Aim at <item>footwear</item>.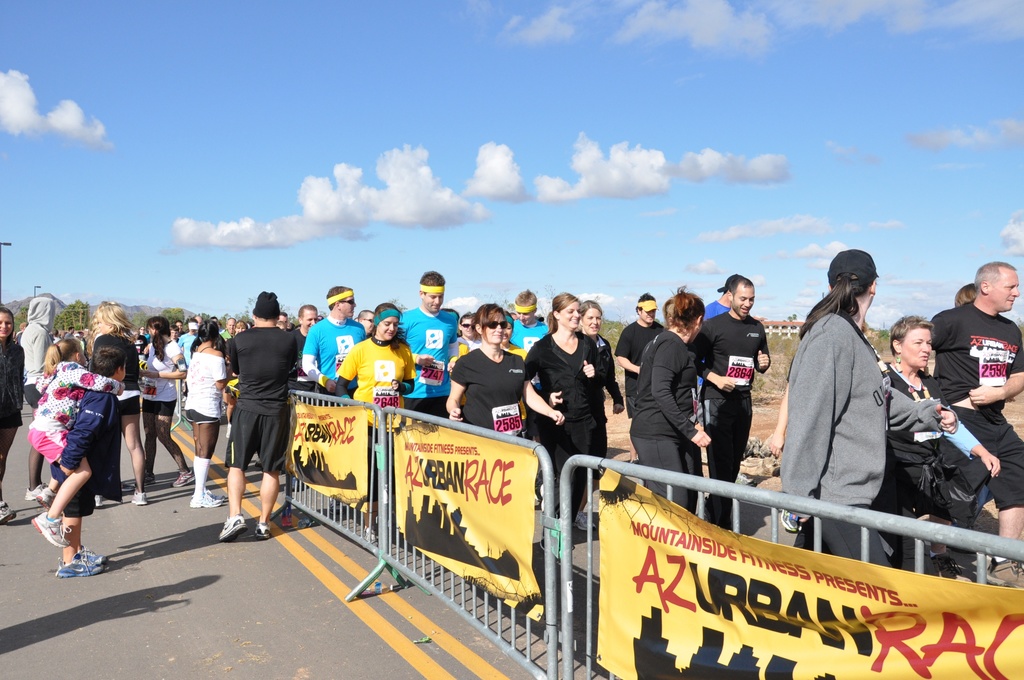
Aimed at (x1=0, y1=503, x2=16, y2=524).
